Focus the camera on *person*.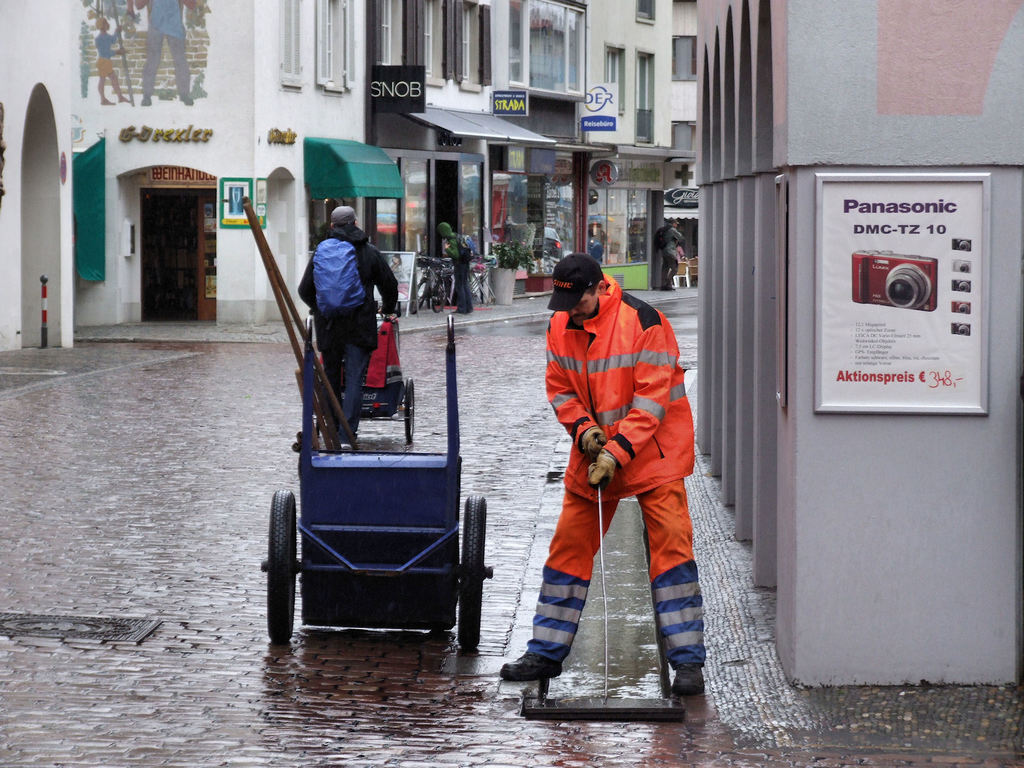
Focus region: (x1=289, y1=200, x2=402, y2=439).
